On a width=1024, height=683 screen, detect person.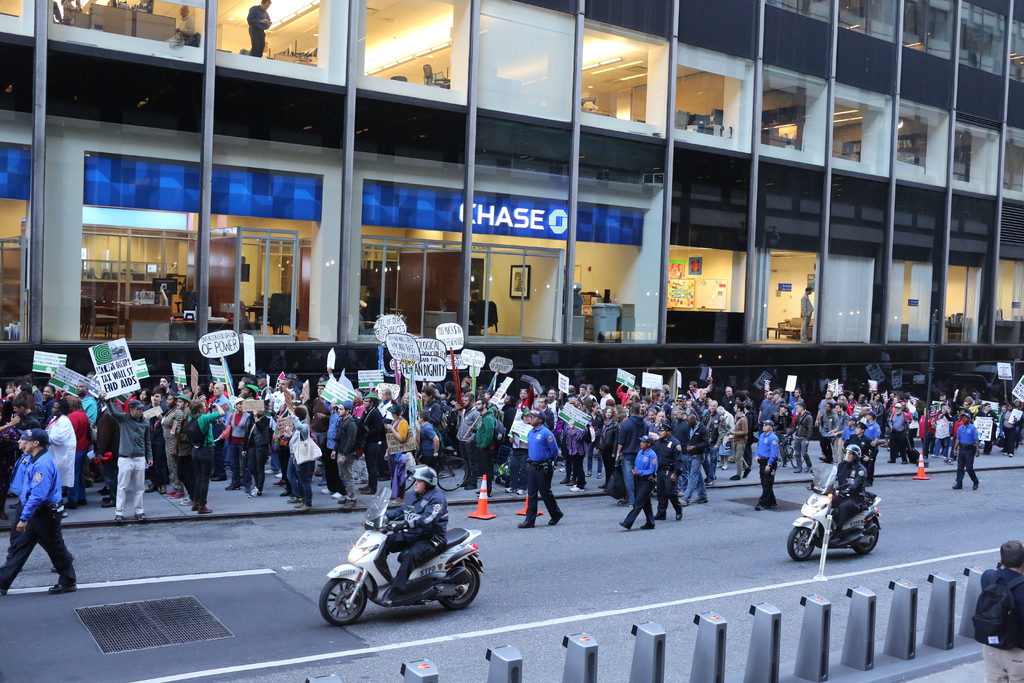
x1=373 y1=460 x2=447 y2=605.
